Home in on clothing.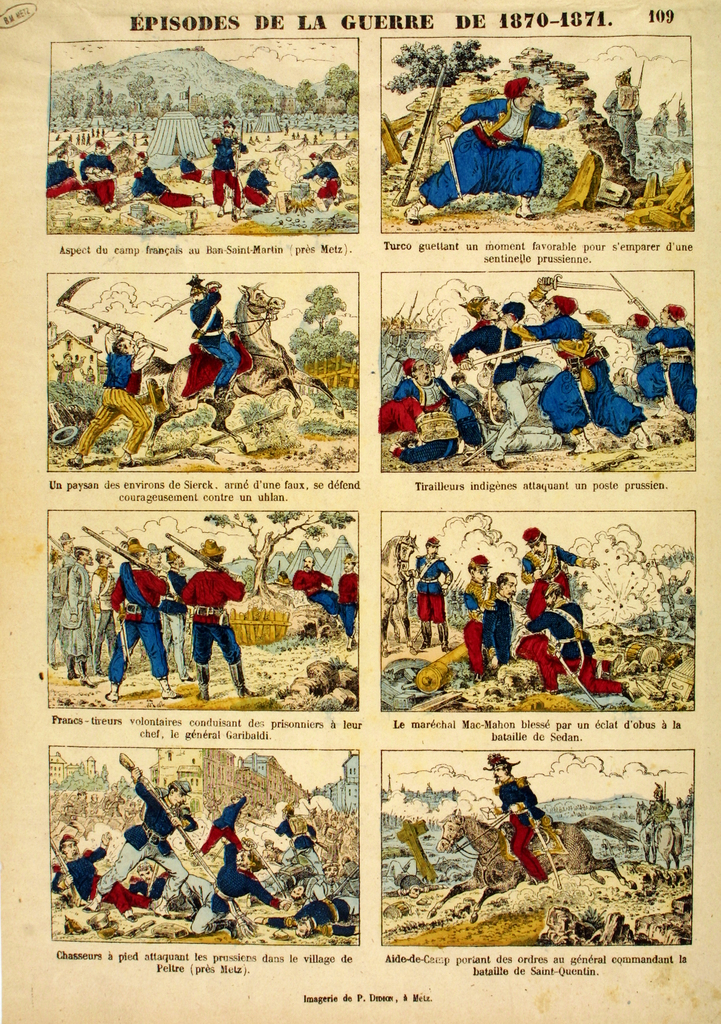
Homed in at <bbox>337, 572, 360, 643</bbox>.
